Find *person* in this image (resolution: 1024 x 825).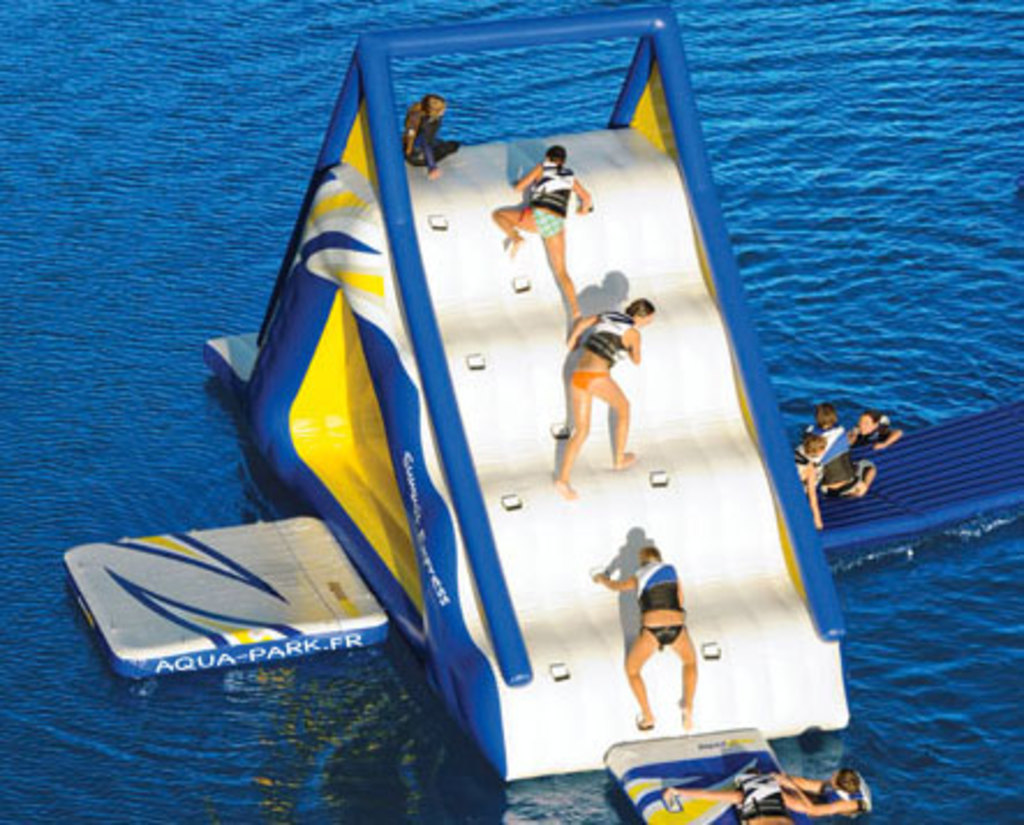
615:513:712:744.
